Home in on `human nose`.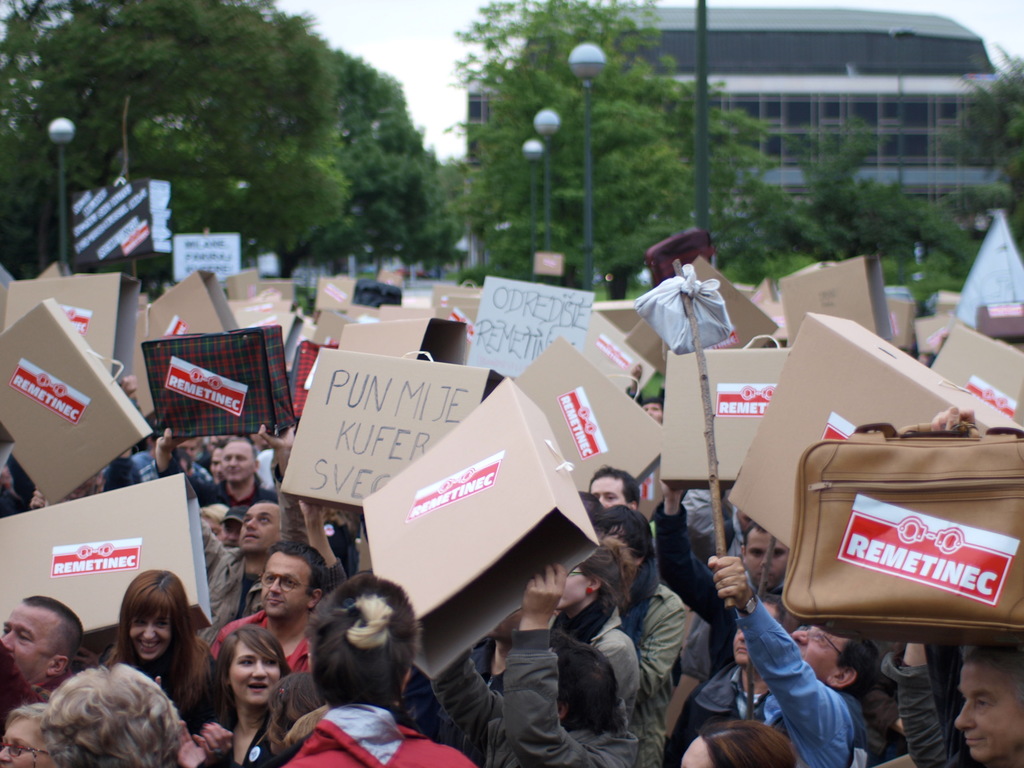
Homed in at (245, 519, 260, 532).
